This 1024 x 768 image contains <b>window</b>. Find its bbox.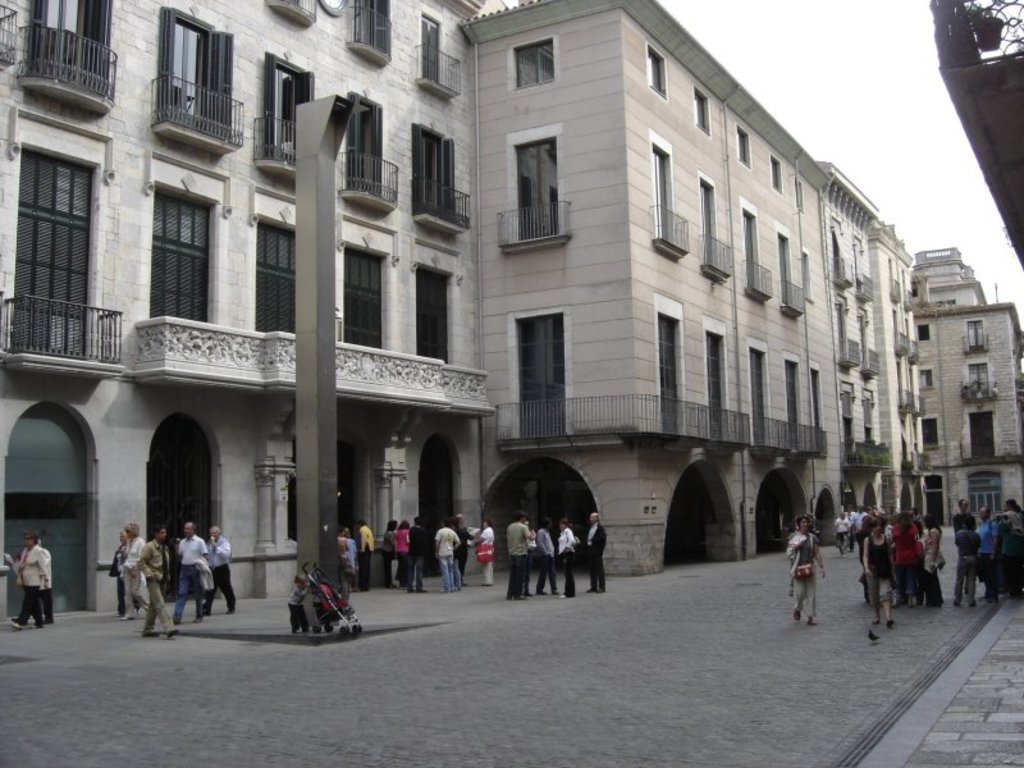
<region>773, 154, 778, 188</region>.
